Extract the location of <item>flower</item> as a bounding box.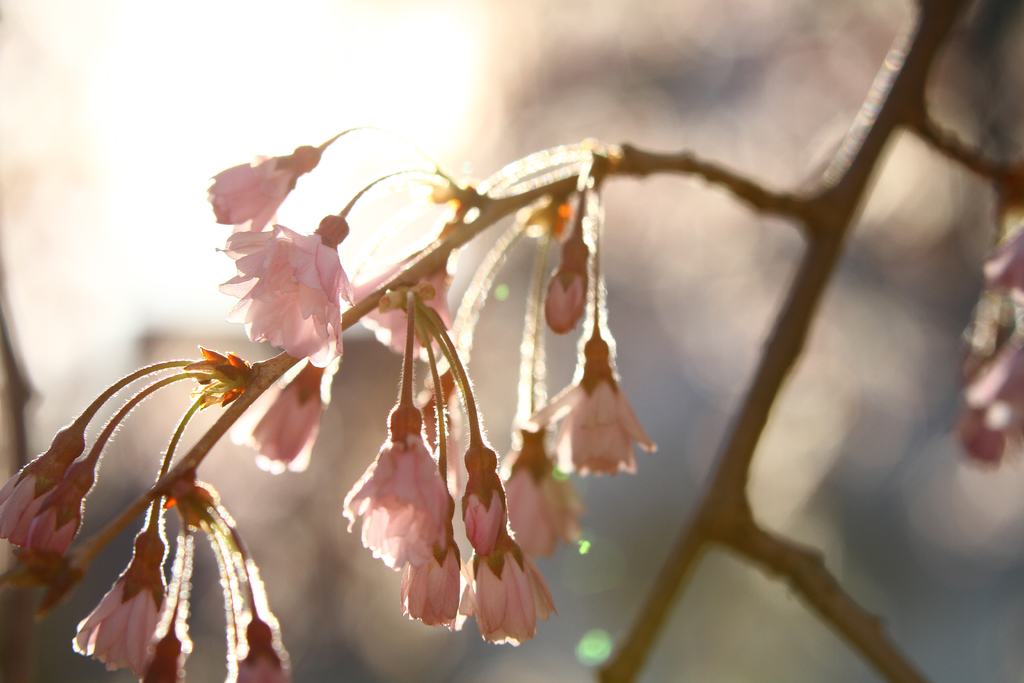
bbox(351, 235, 456, 362).
